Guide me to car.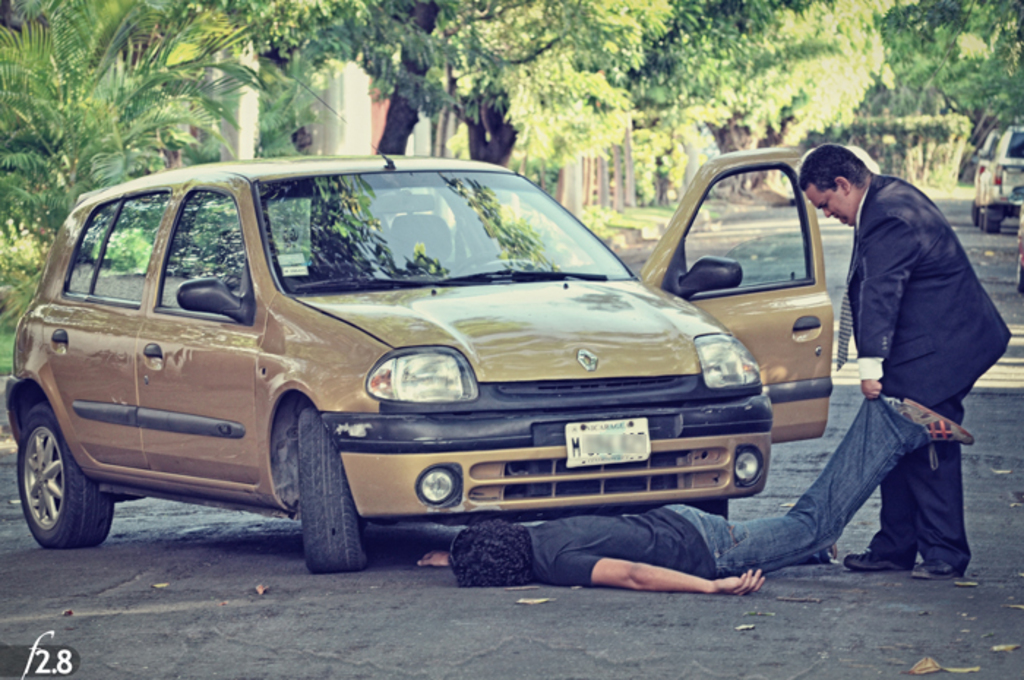
Guidance: 784,145,881,208.
